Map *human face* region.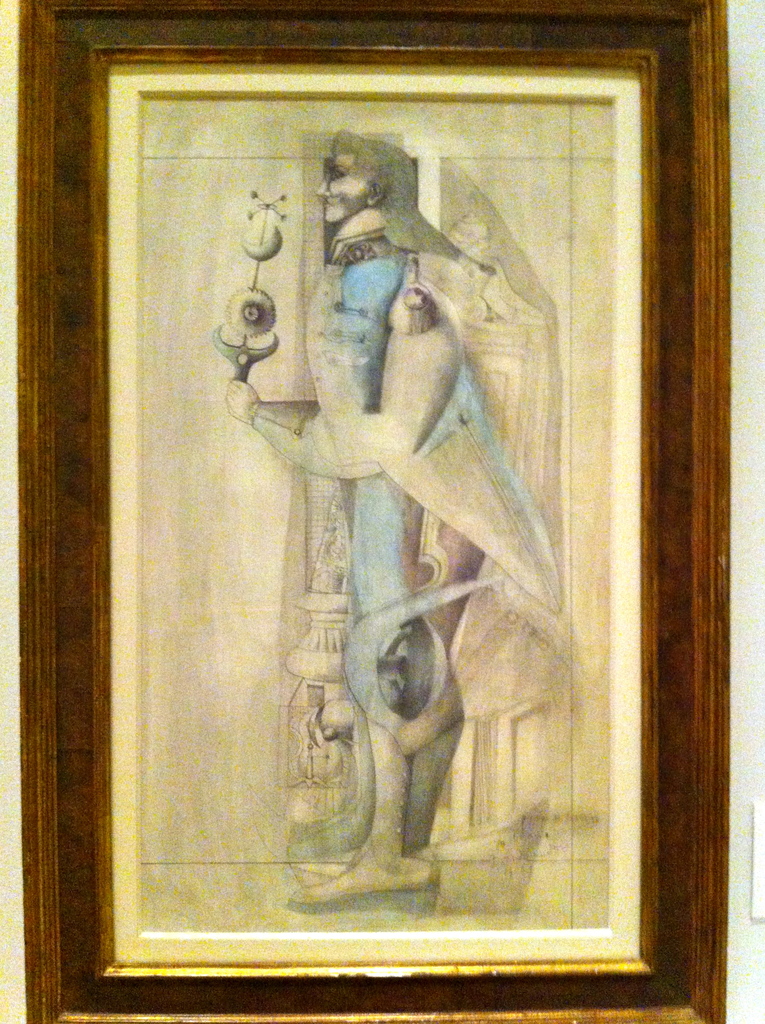
Mapped to (319,152,370,220).
